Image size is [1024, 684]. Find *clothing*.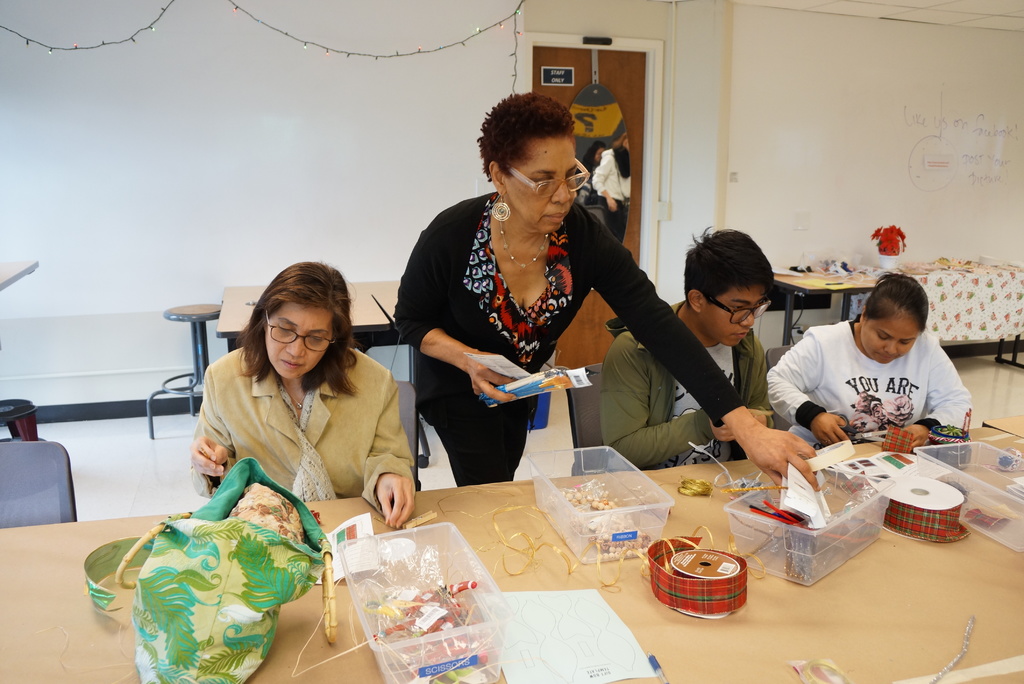
box(598, 300, 777, 476).
